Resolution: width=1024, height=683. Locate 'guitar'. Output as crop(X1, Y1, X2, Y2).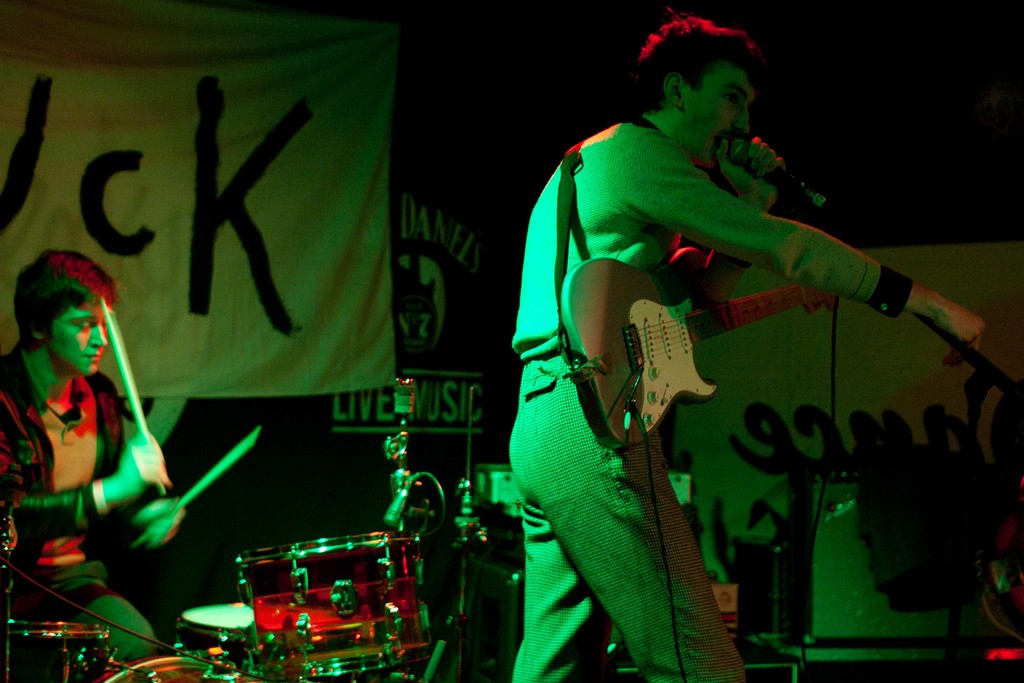
crop(564, 259, 813, 470).
